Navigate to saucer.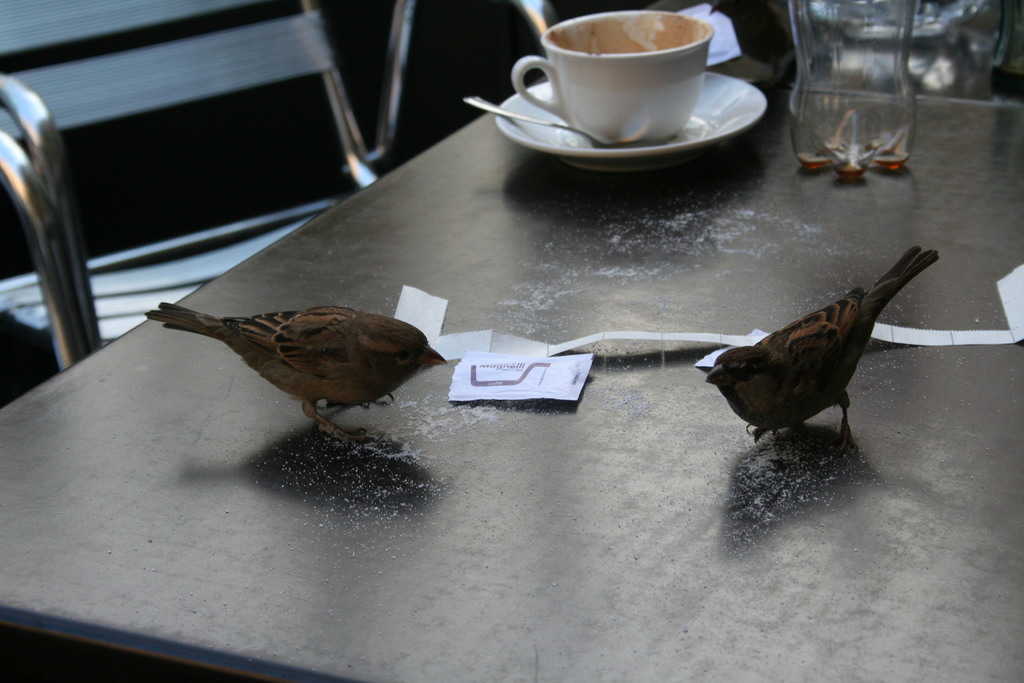
Navigation target: (left=495, top=80, right=767, bottom=173).
